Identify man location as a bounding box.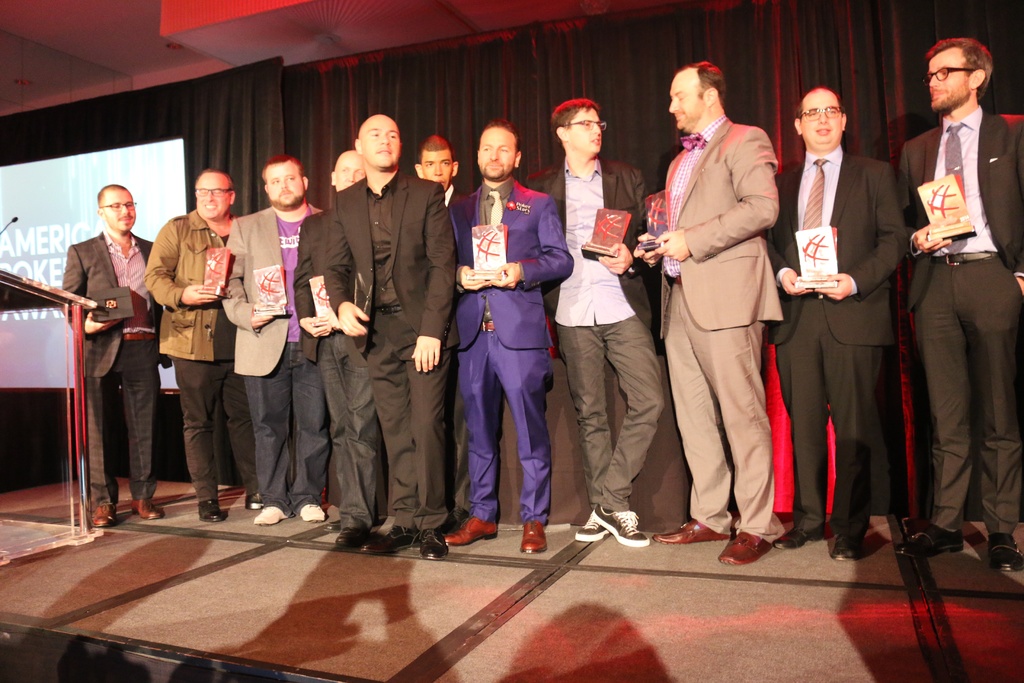
<bbox>764, 86, 908, 561</bbox>.
